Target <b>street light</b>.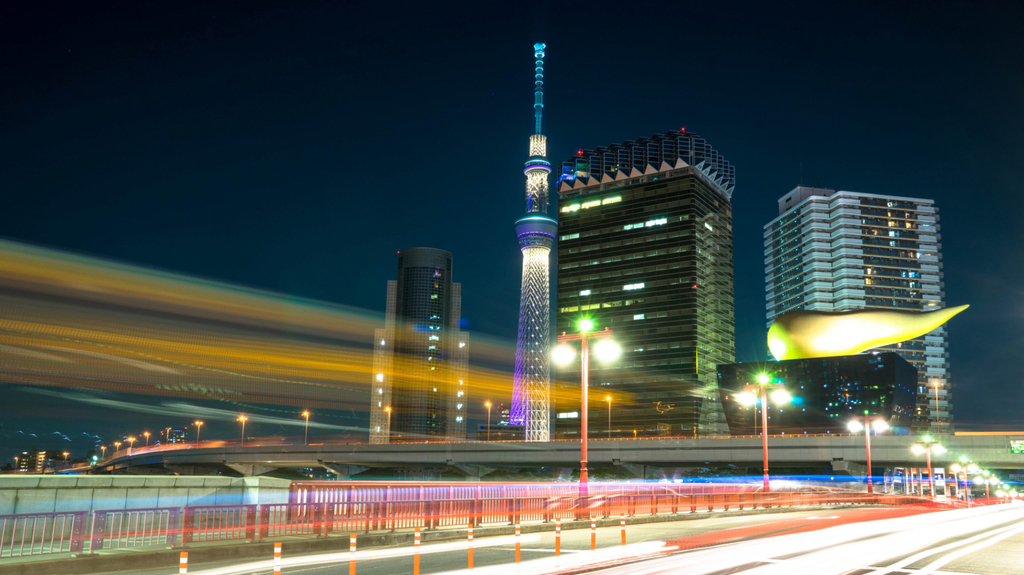
Target region: select_region(234, 413, 250, 443).
